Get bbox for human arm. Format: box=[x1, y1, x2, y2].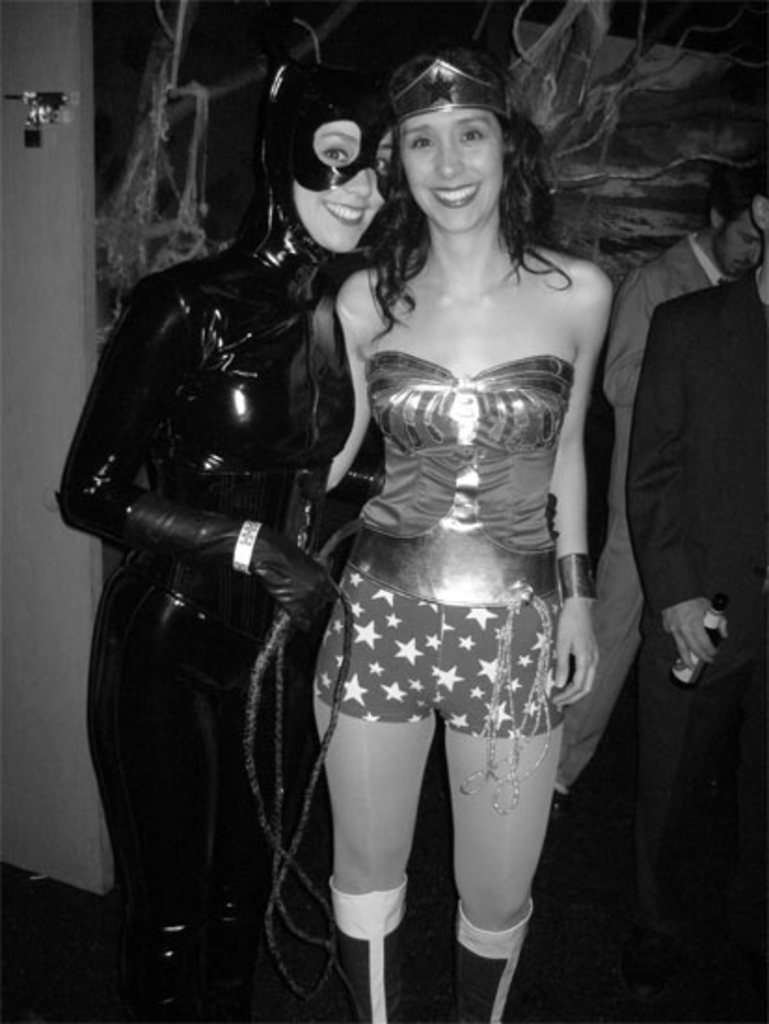
box=[525, 227, 626, 546].
